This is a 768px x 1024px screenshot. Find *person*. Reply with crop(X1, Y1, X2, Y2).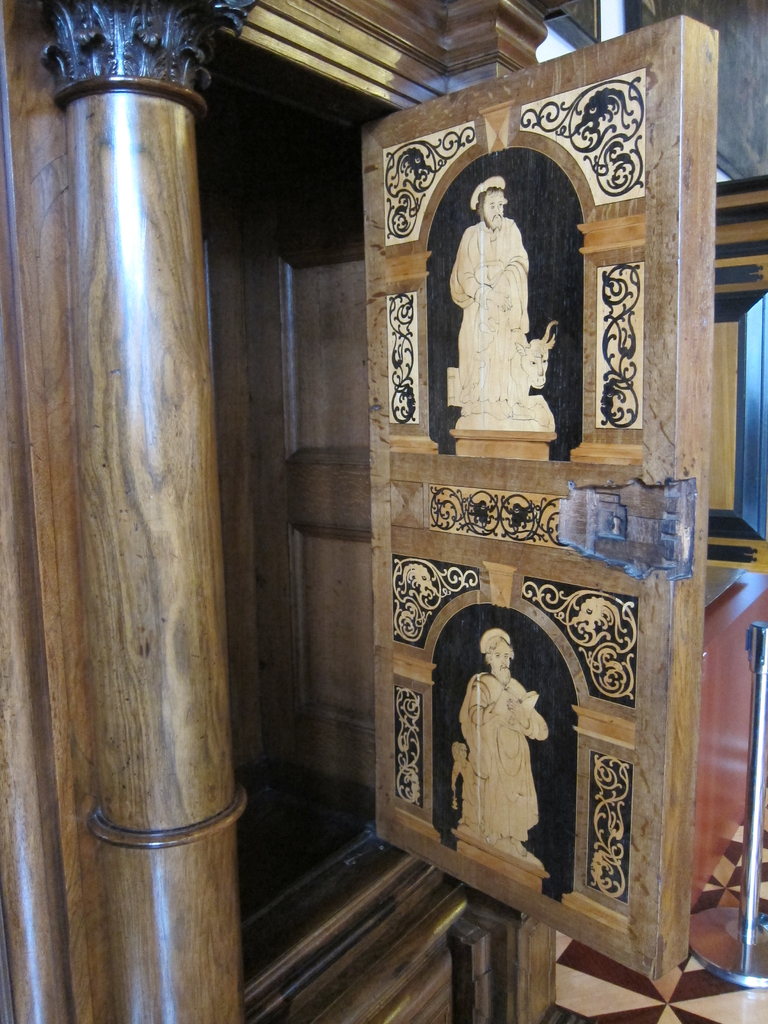
crop(458, 636, 549, 856).
